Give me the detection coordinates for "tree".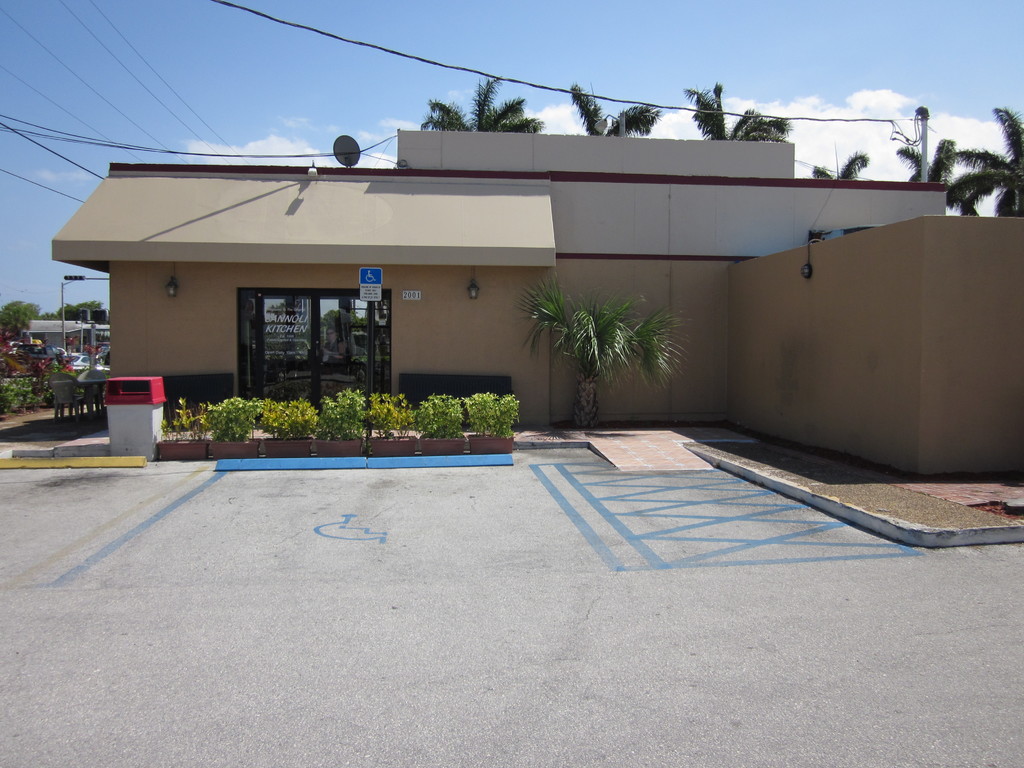
bbox(815, 147, 869, 182).
